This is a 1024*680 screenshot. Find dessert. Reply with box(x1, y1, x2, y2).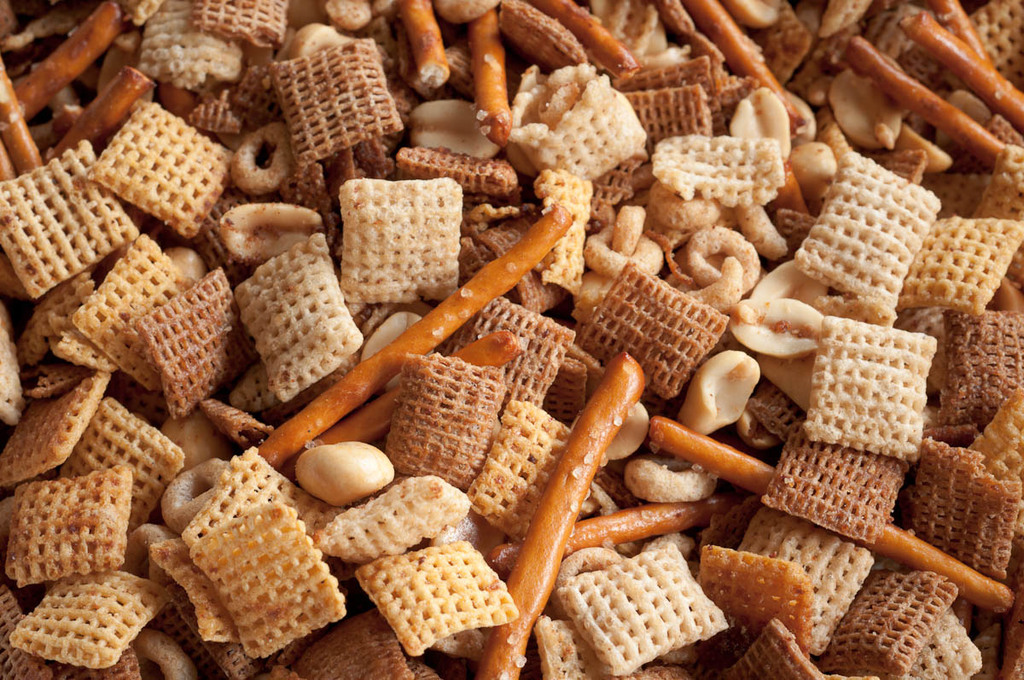
box(794, 156, 935, 299).
